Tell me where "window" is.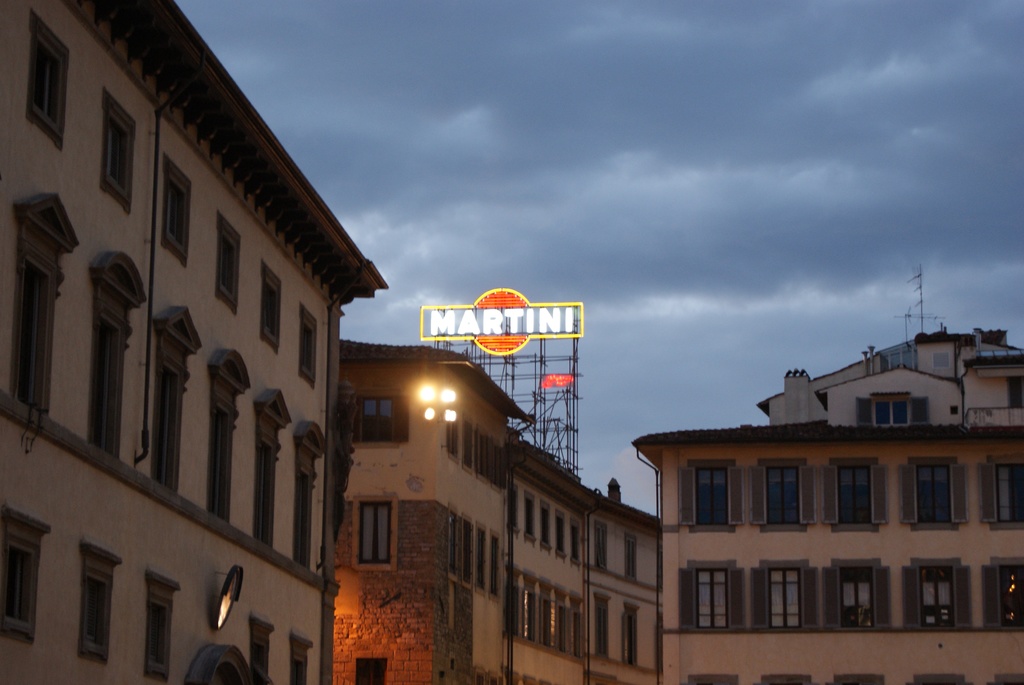
"window" is at detection(210, 346, 253, 520).
